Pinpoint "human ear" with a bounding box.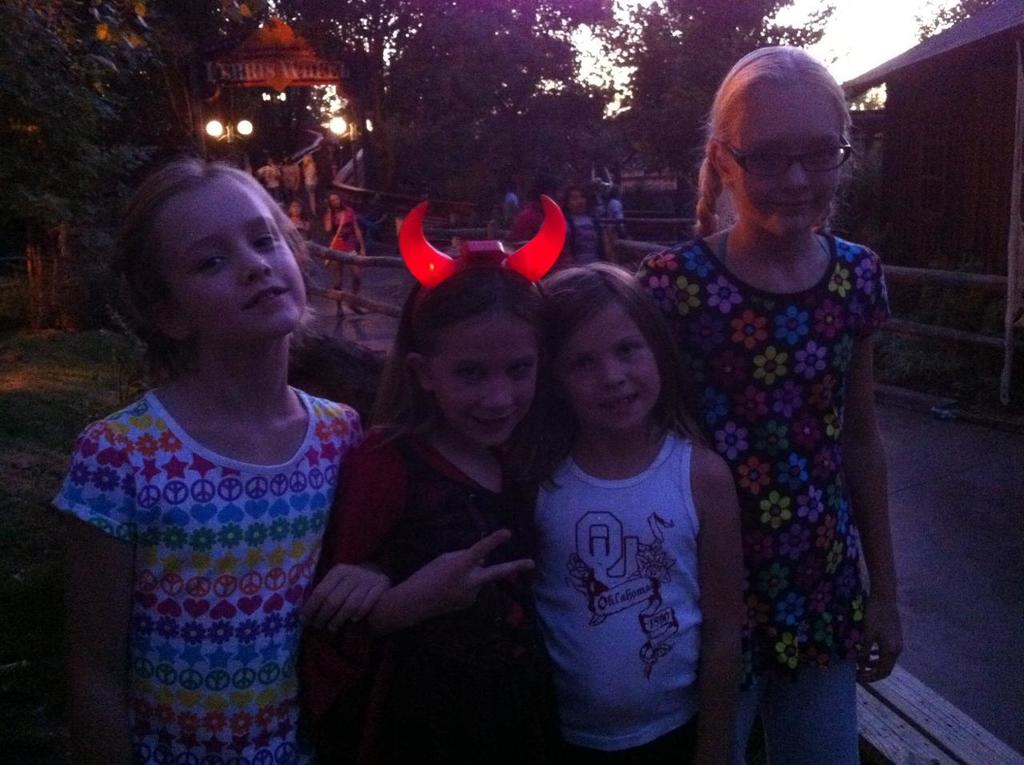
bbox=(404, 350, 434, 391).
